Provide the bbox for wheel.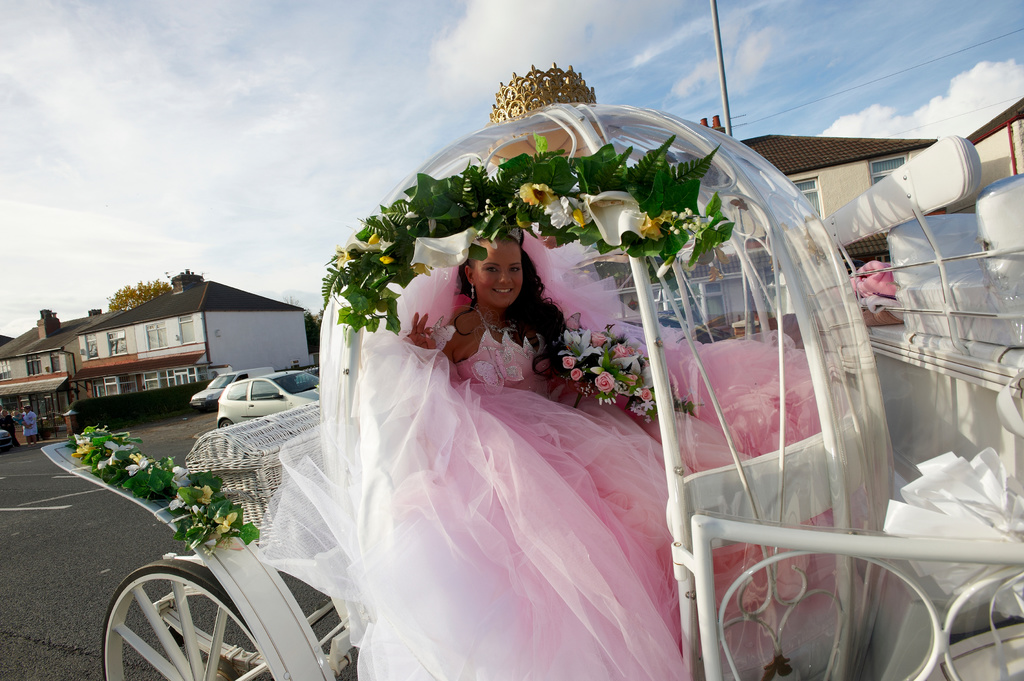
218, 419, 232, 425.
